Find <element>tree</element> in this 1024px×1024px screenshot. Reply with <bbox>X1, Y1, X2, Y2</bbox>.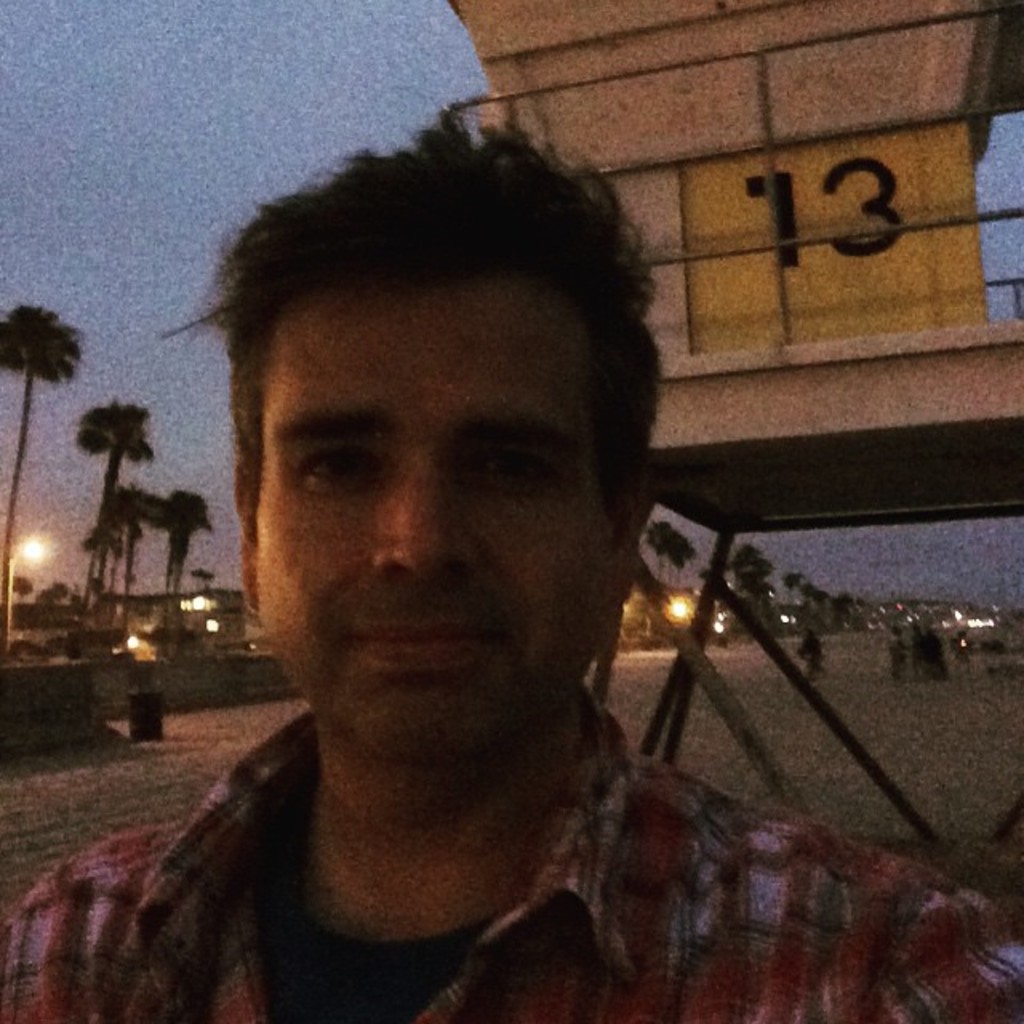
<bbox>104, 474, 163, 638</bbox>.
